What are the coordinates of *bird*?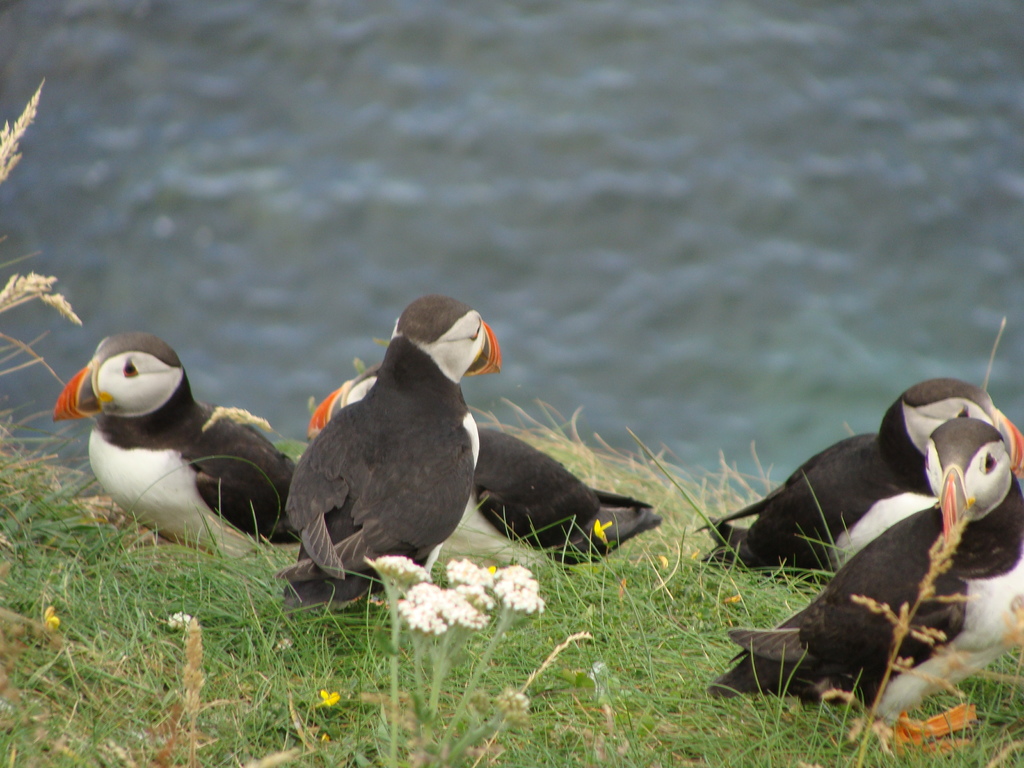
box(694, 381, 1023, 577).
